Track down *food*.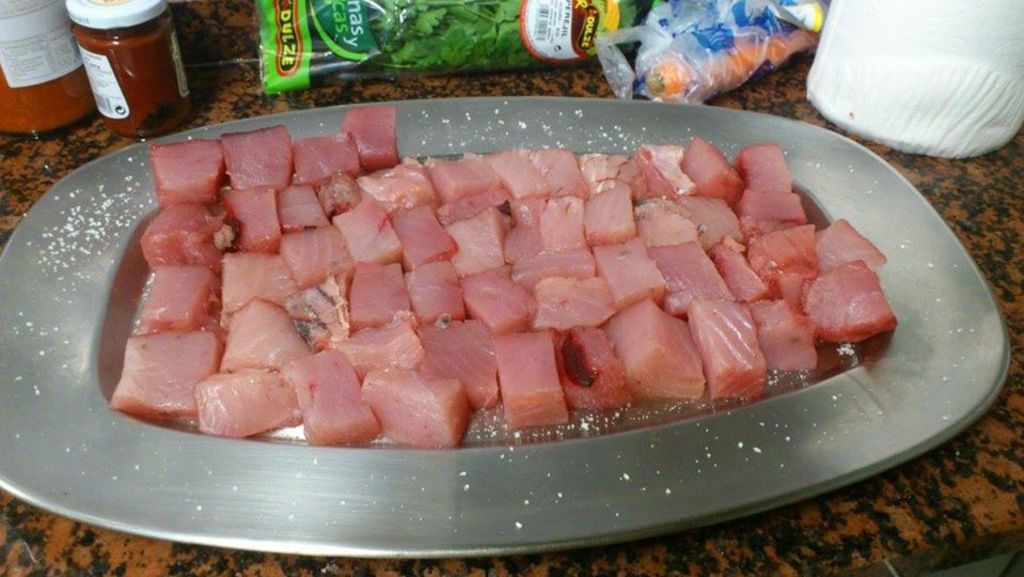
Tracked to x1=53, y1=113, x2=907, y2=433.
